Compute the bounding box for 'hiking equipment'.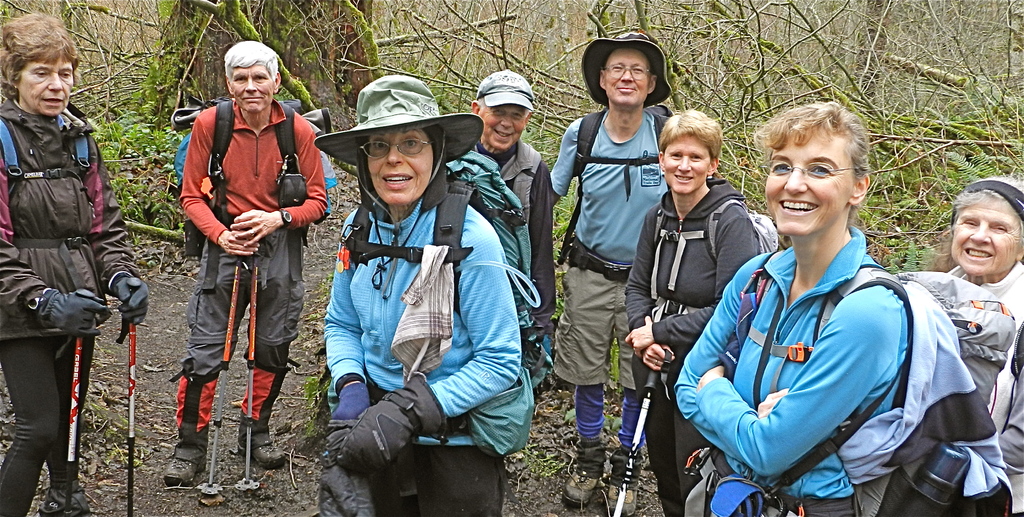
bbox=(715, 239, 1016, 516).
